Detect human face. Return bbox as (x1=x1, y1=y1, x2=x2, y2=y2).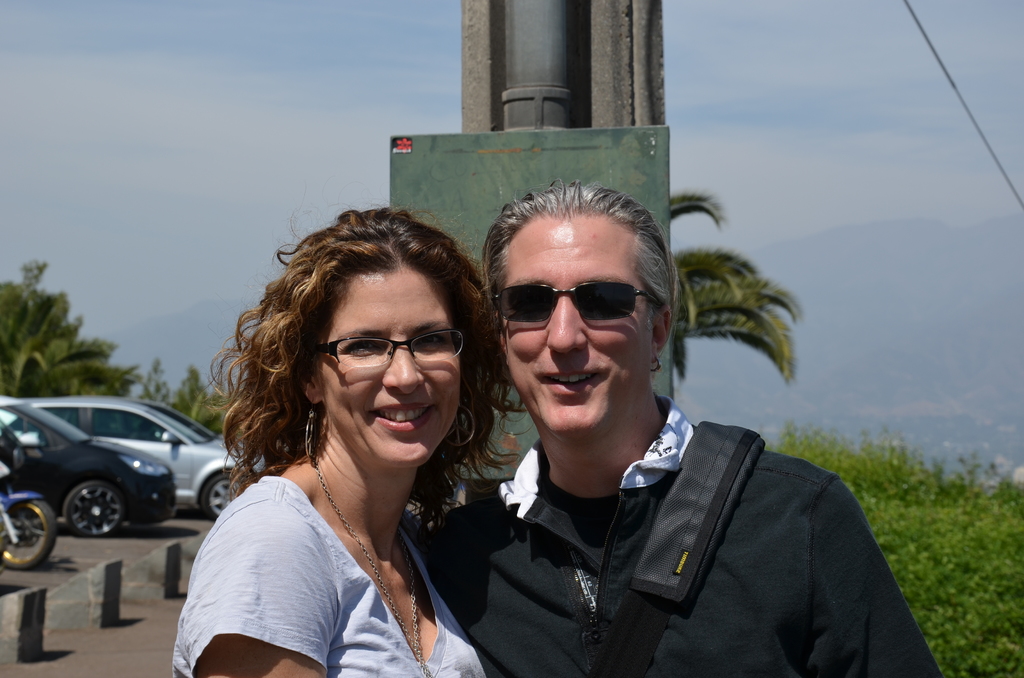
(x1=499, y1=218, x2=657, y2=448).
